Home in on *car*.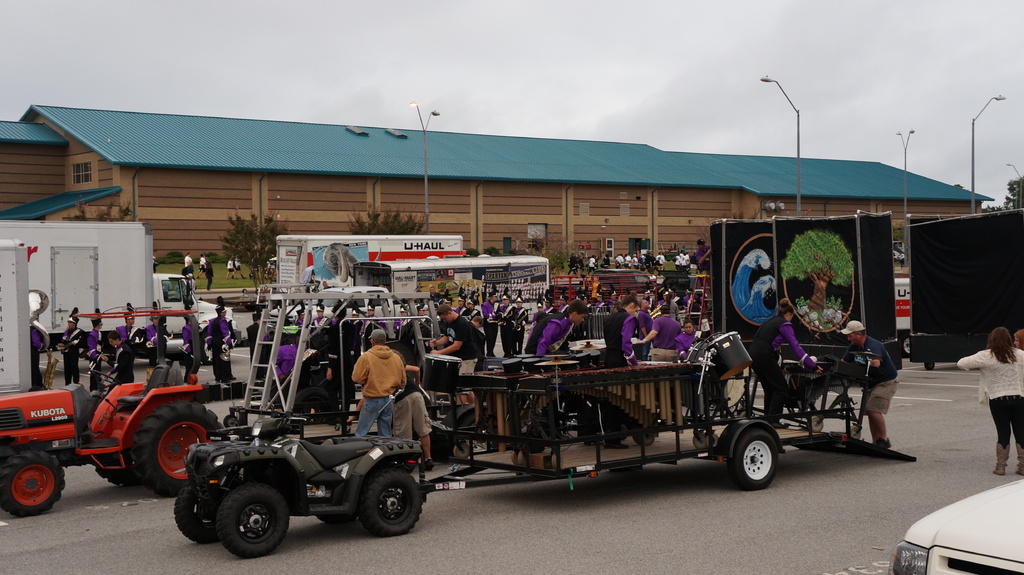
Homed in at box(591, 271, 662, 298).
